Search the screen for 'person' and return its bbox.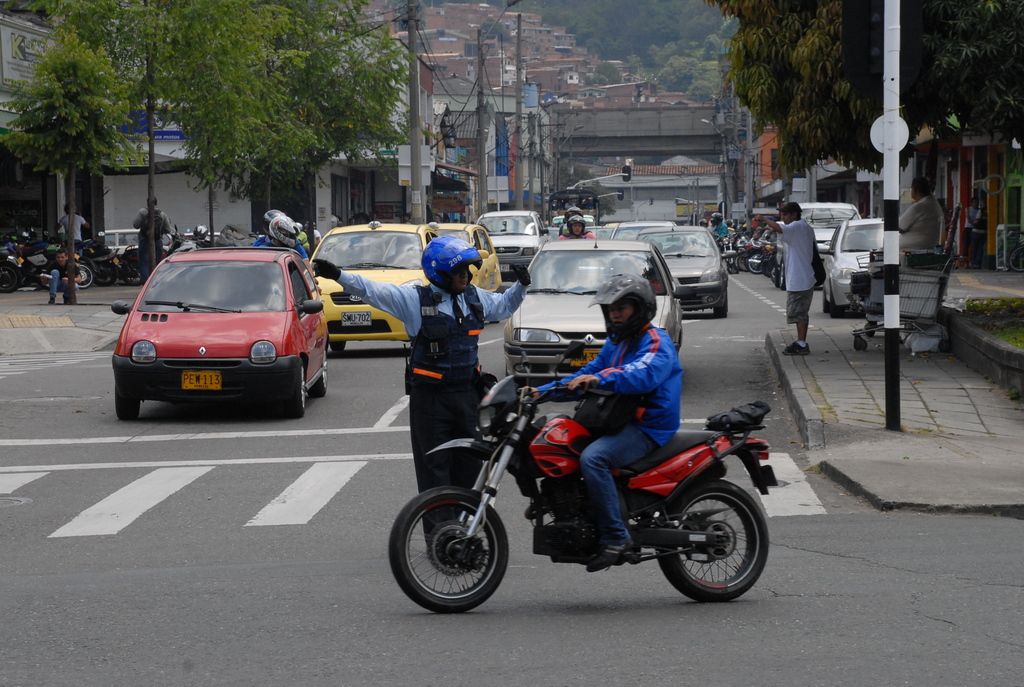
Found: 708 209 729 246.
